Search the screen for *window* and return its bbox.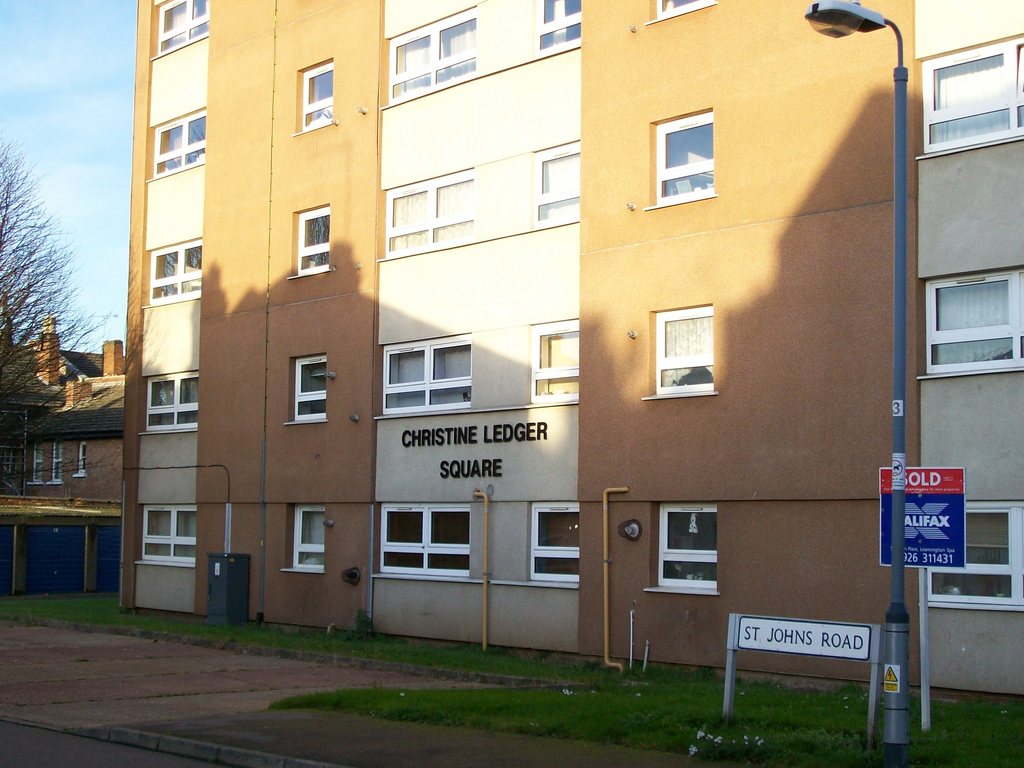
Found: bbox(649, 500, 724, 598).
